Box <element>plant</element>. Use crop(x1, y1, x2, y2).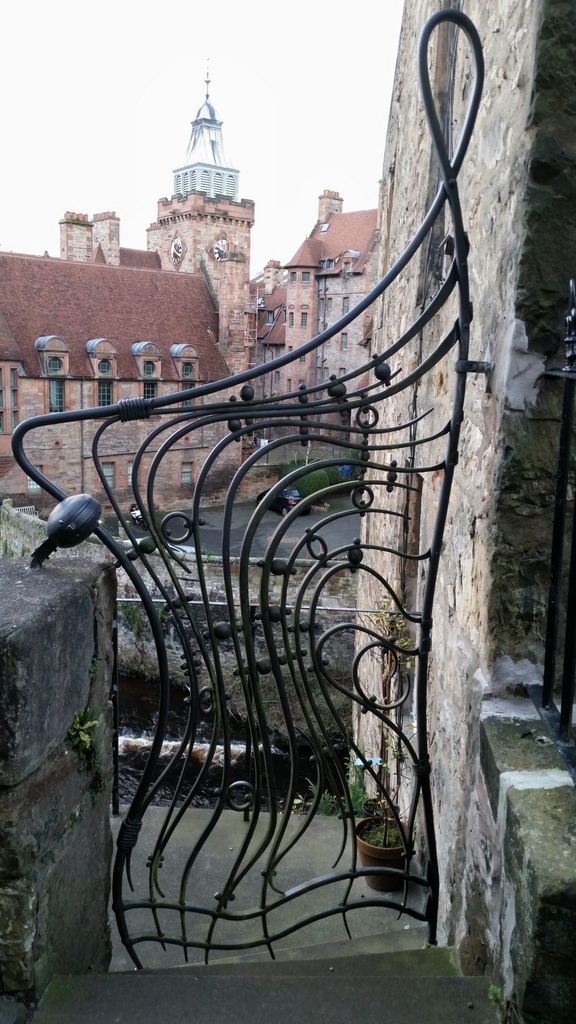
crop(275, 459, 349, 501).
